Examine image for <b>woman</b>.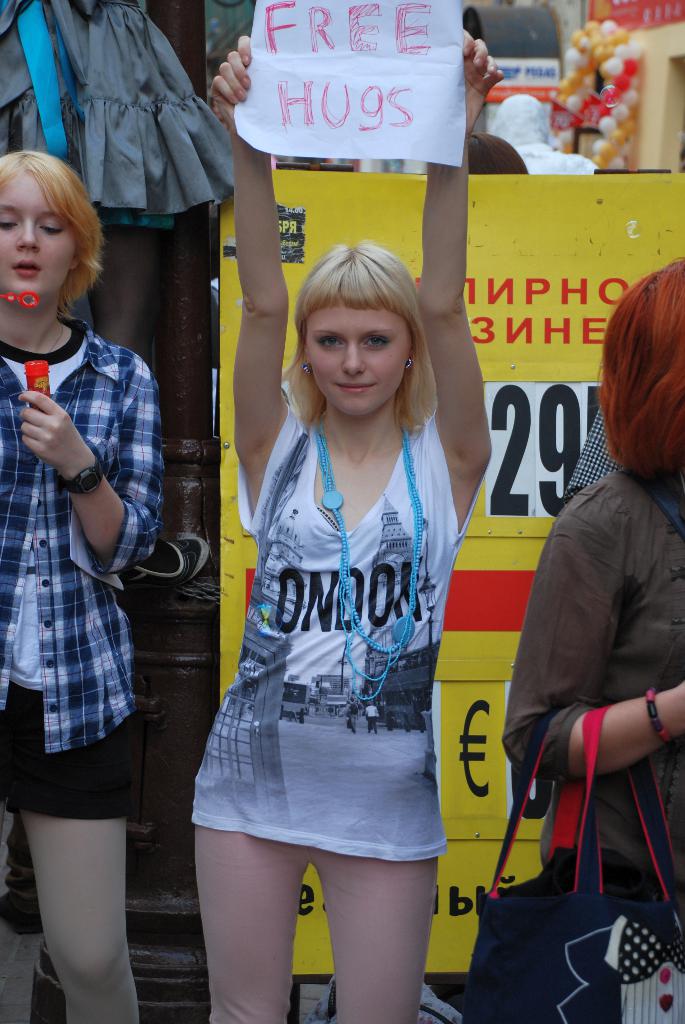
Examination result: 0/0/239/589.
